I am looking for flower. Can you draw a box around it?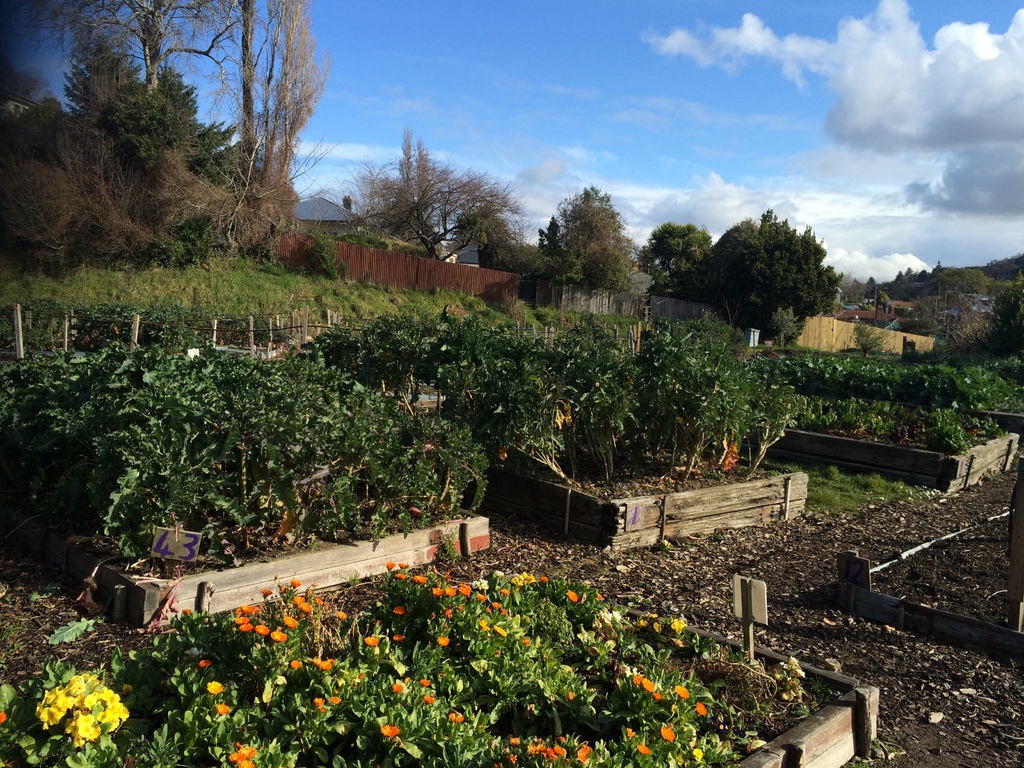
Sure, the bounding box is box=[364, 634, 384, 648].
